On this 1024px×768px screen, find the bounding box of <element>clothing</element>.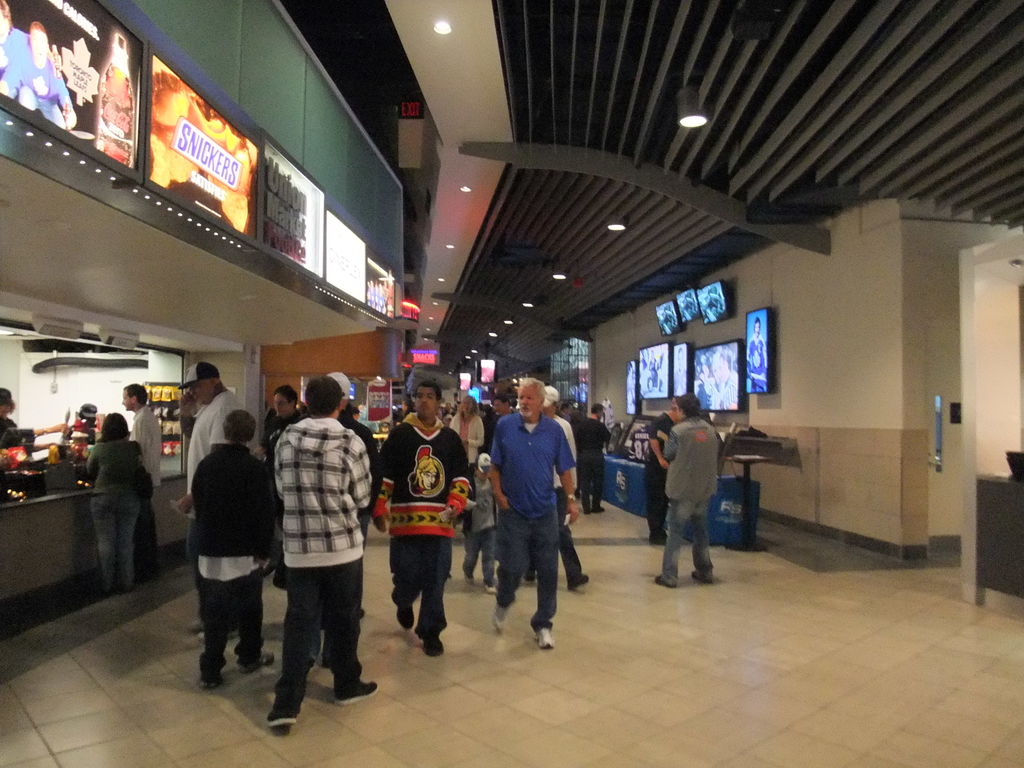
Bounding box: x1=259 y1=403 x2=297 y2=561.
